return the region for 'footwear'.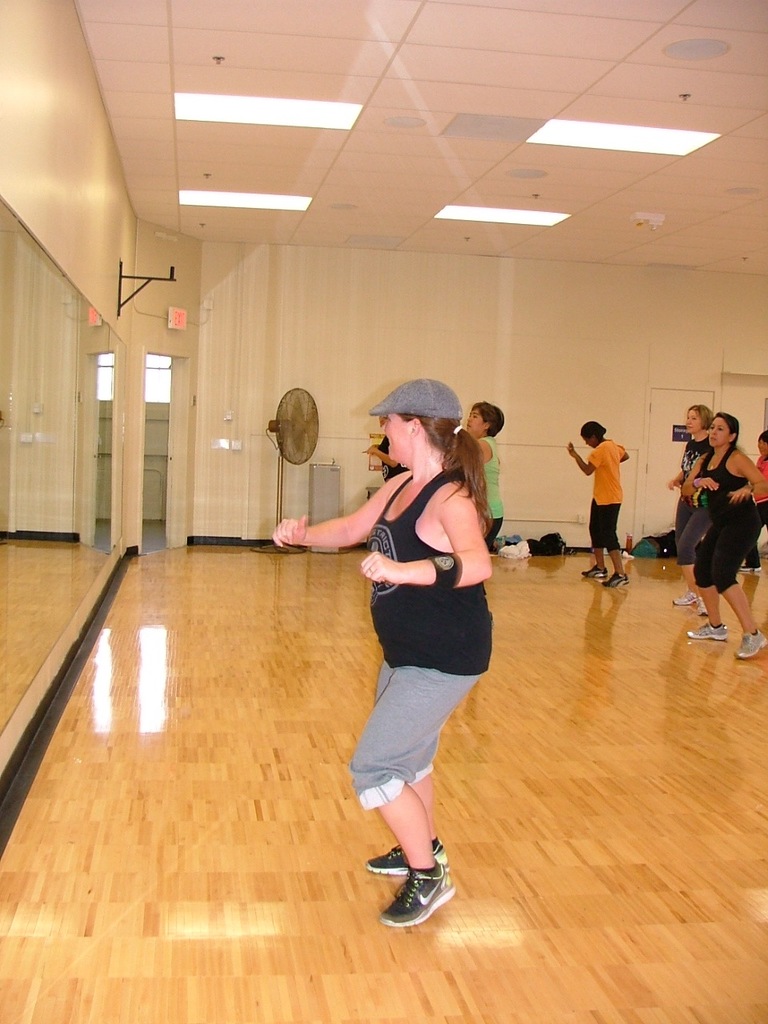
box(368, 839, 454, 880).
